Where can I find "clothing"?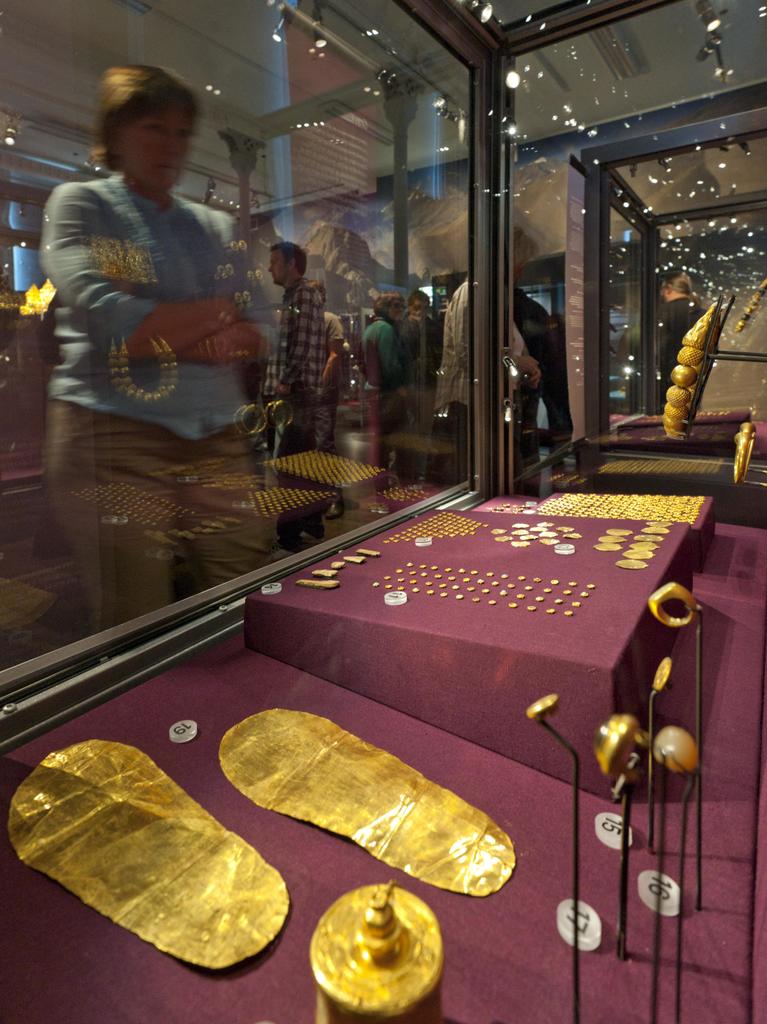
You can find it at x1=36, y1=173, x2=275, y2=443.
